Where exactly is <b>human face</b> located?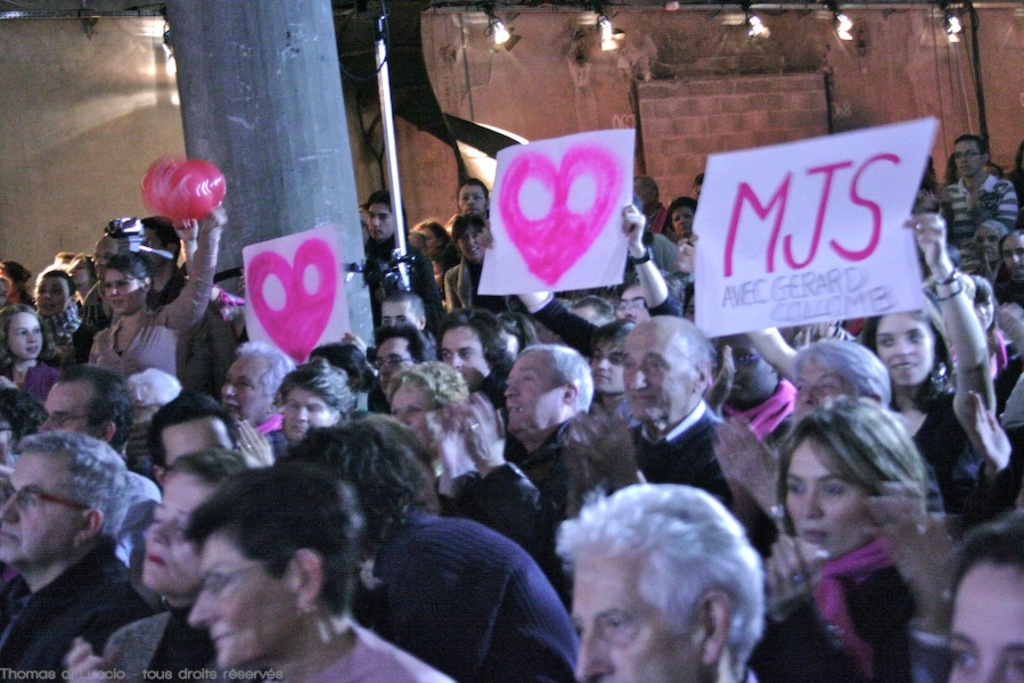
Its bounding box is (456,181,489,216).
